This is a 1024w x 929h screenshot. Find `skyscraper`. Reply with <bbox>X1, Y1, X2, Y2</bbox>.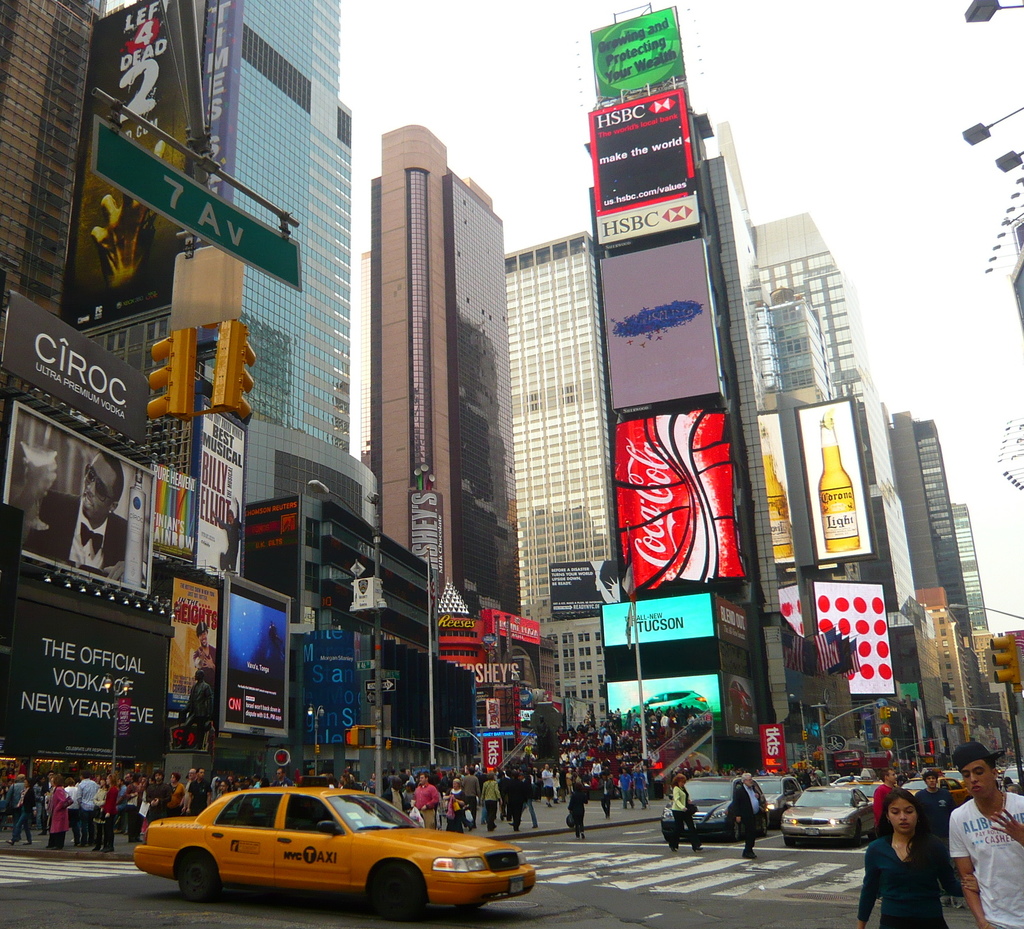
<bbox>220, 0, 377, 529</bbox>.
